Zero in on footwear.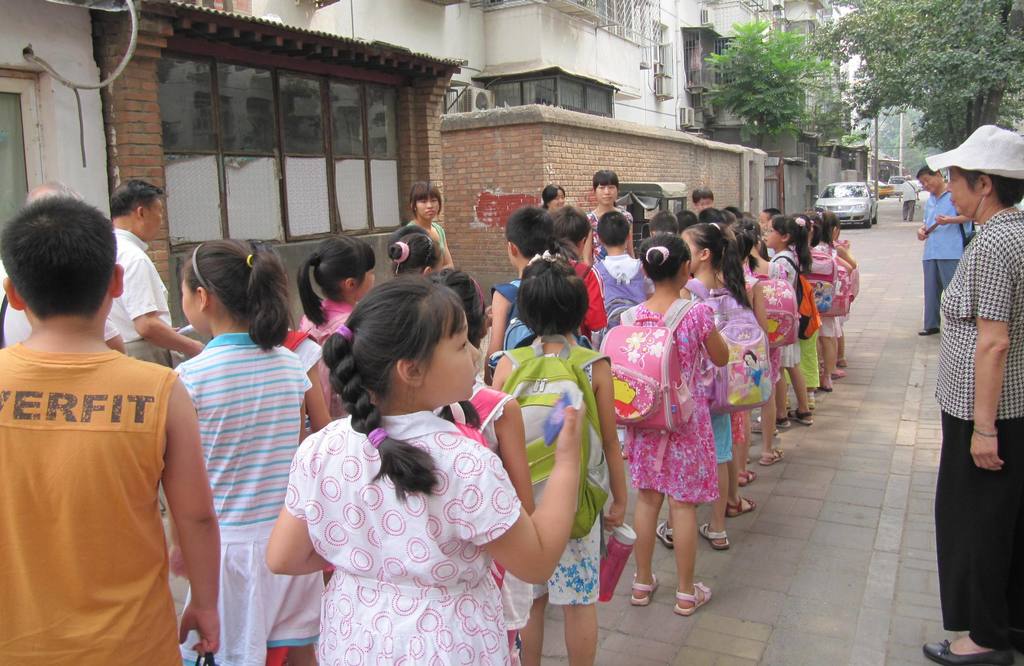
Zeroed in: crop(763, 446, 784, 464).
